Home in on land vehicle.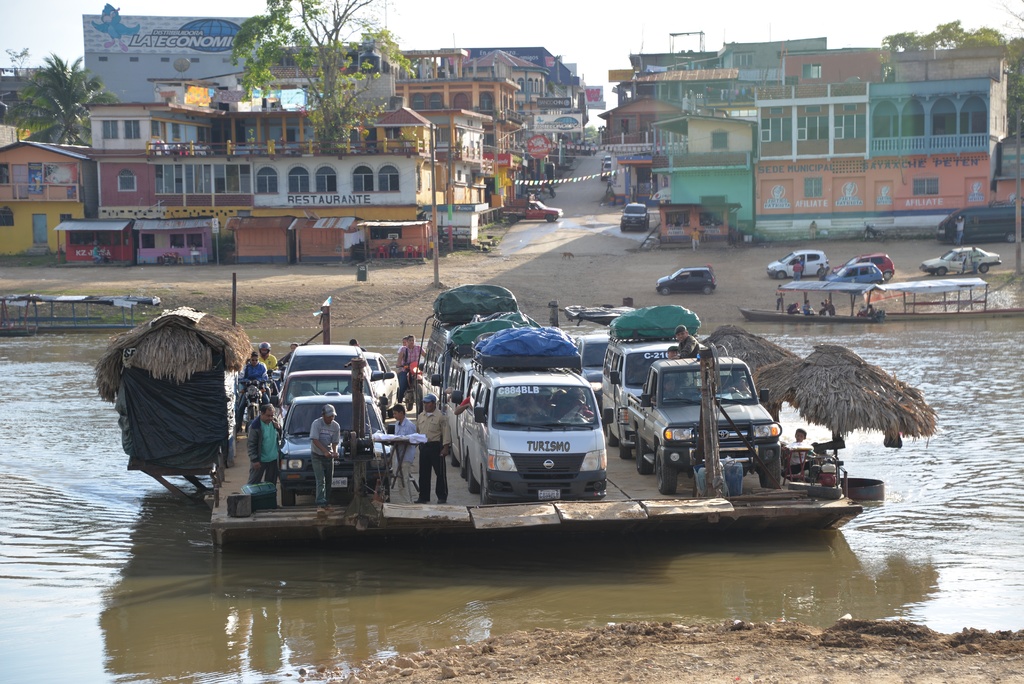
Homed in at bbox(600, 158, 612, 183).
